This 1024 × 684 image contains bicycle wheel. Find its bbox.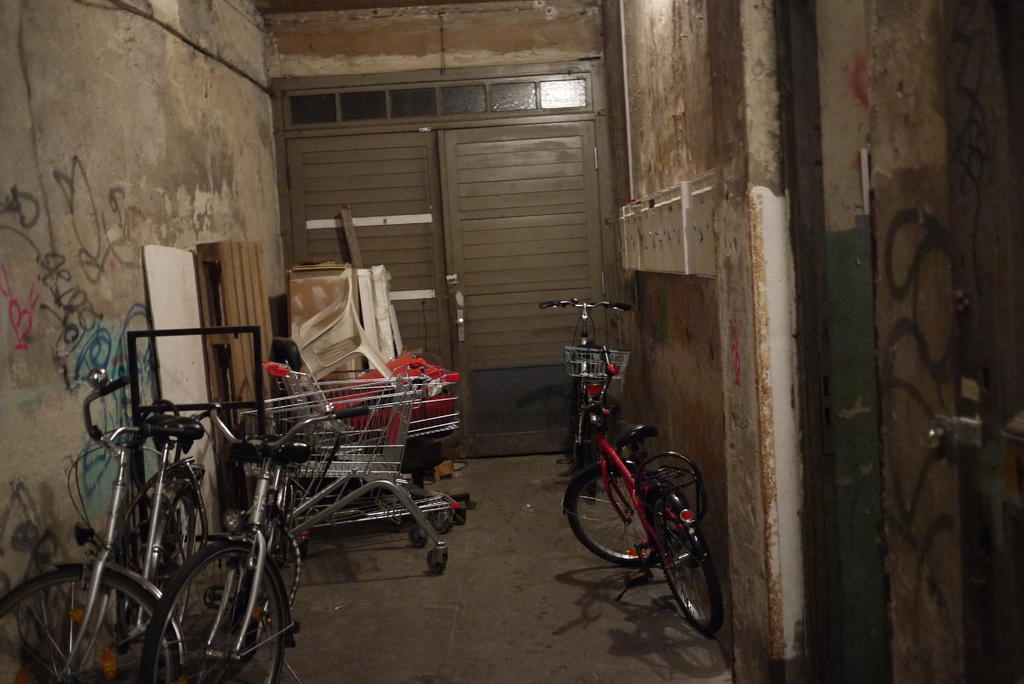
bbox=[571, 360, 582, 459].
